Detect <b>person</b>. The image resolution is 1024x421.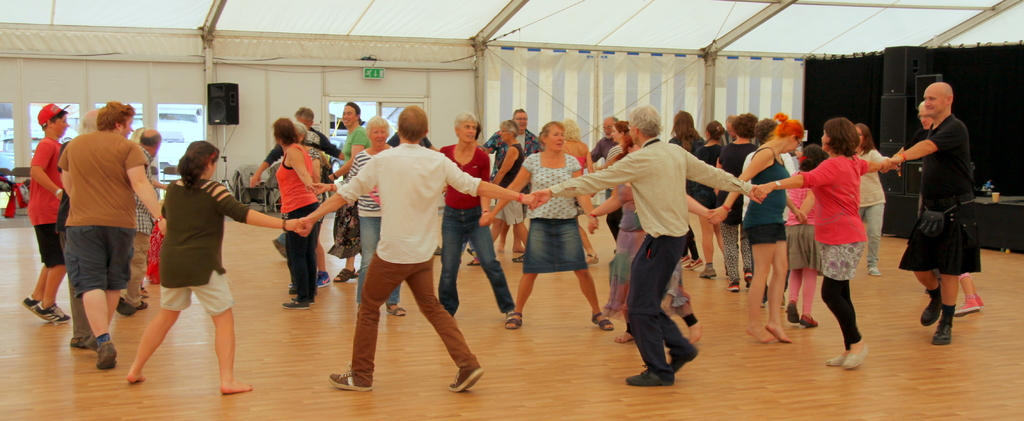
[left=733, top=114, right=797, bottom=236].
